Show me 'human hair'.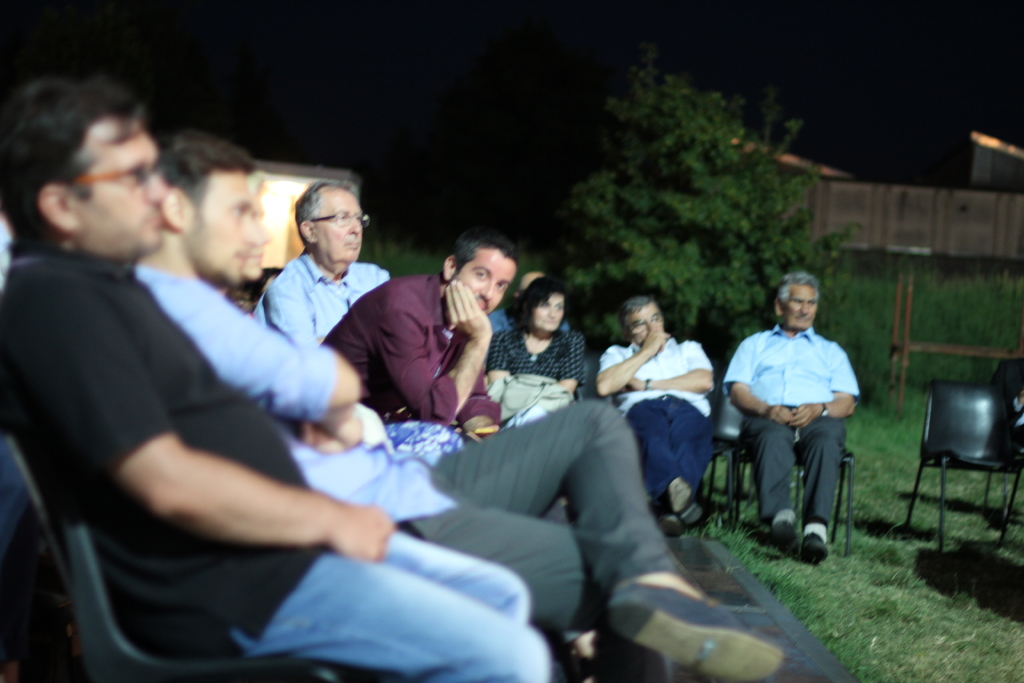
'human hair' is here: box=[776, 267, 820, 300].
